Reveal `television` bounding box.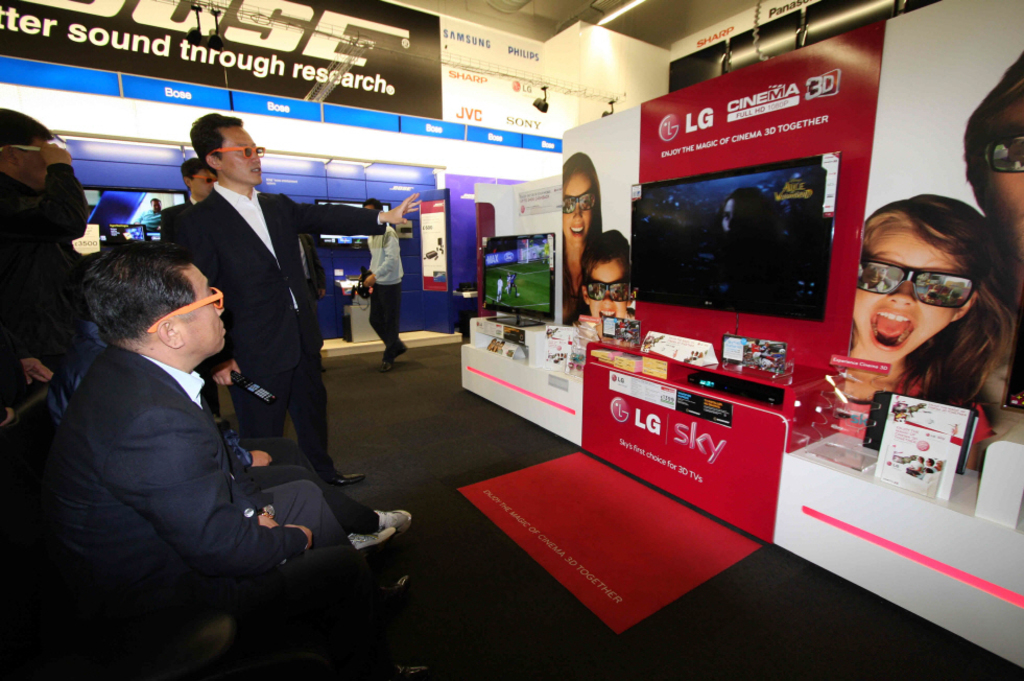
Revealed: [621, 139, 847, 322].
